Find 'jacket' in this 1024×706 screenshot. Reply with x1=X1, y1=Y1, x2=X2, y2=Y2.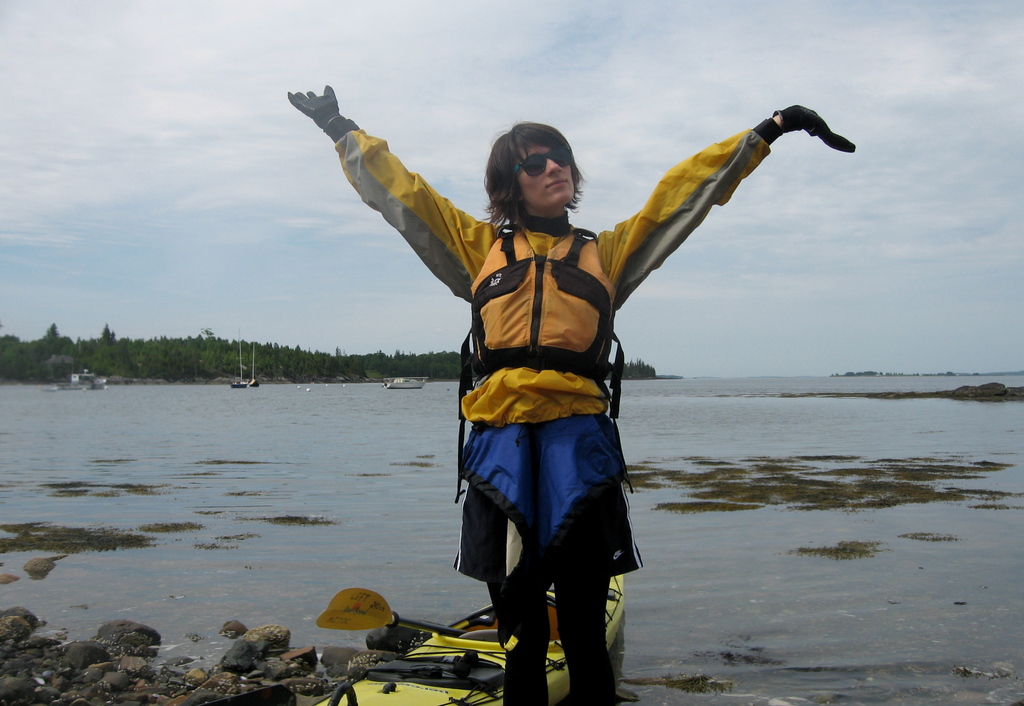
x1=359, y1=135, x2=801, y2=534.
